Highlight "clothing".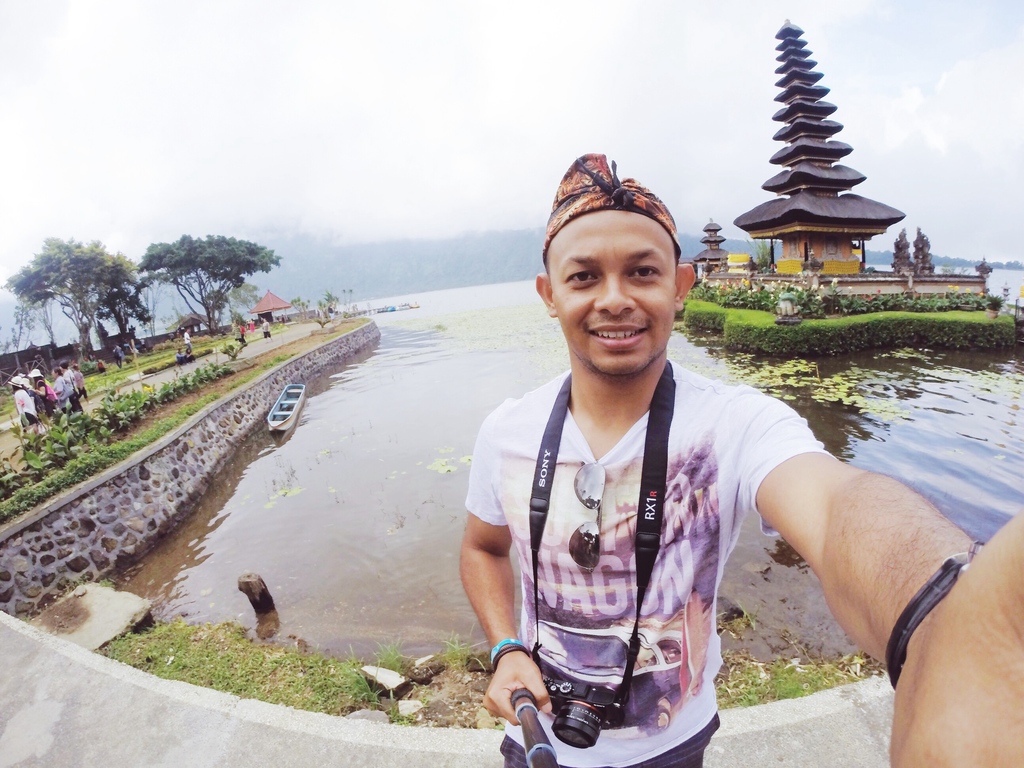
Highlighted region: (260, 317, 273, 339).
